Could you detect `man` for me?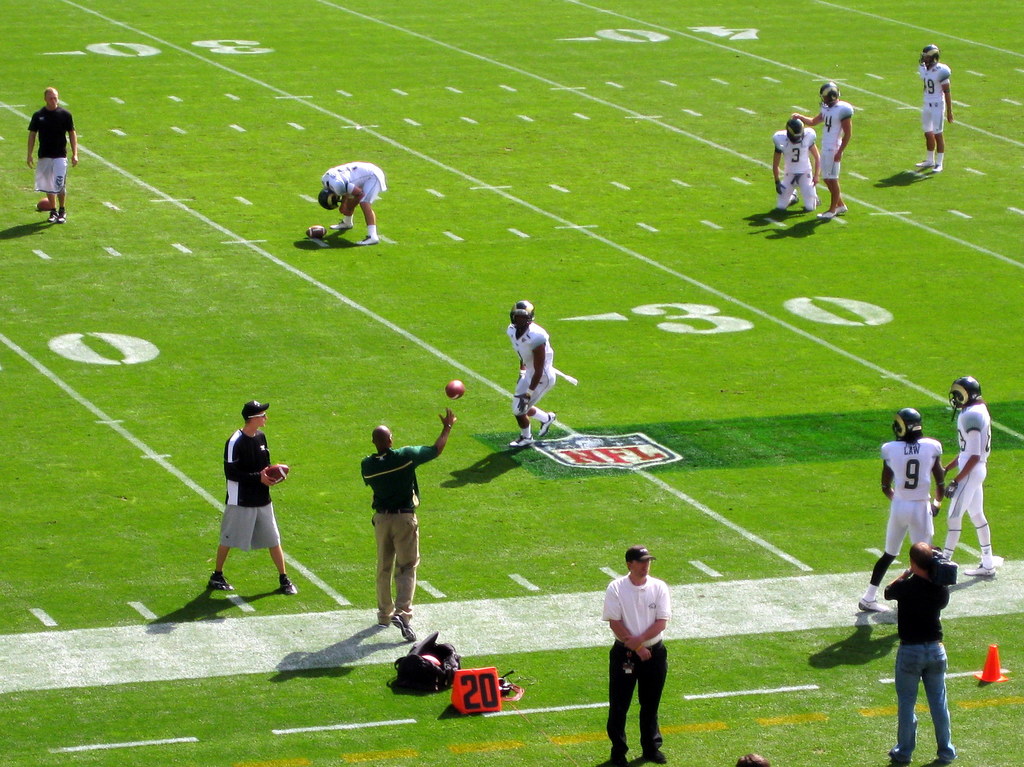
Detection result: box(205, 400, 298, 597).
